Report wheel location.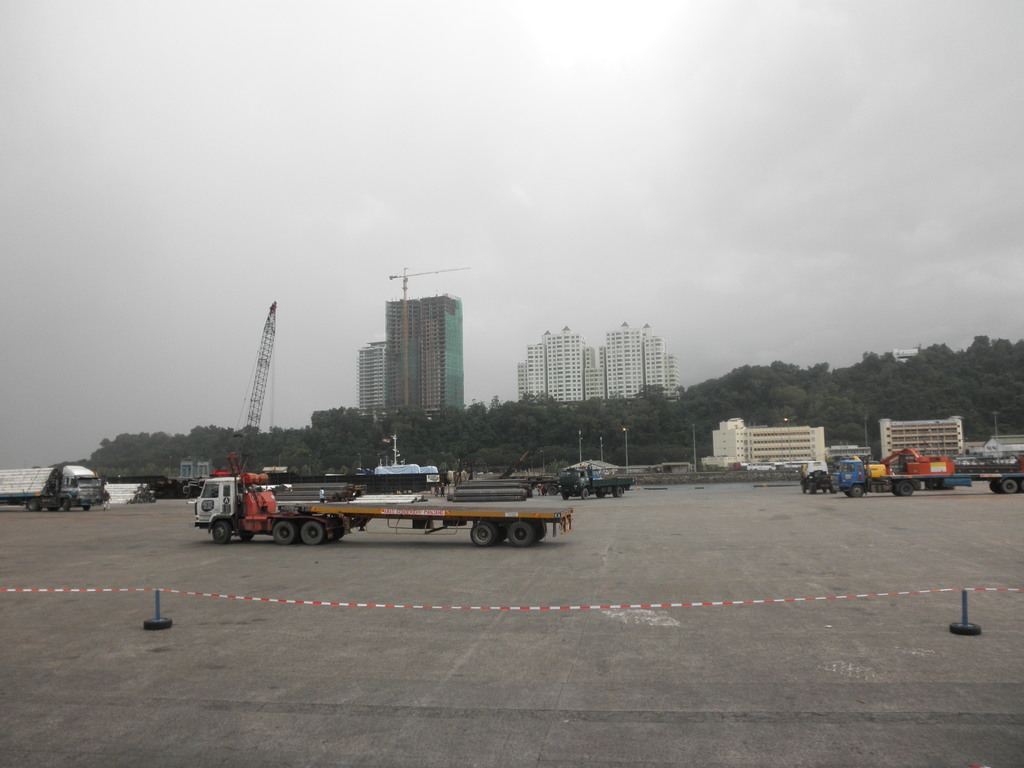
Report: (left=599, top=490, right=609, bottom=500).
